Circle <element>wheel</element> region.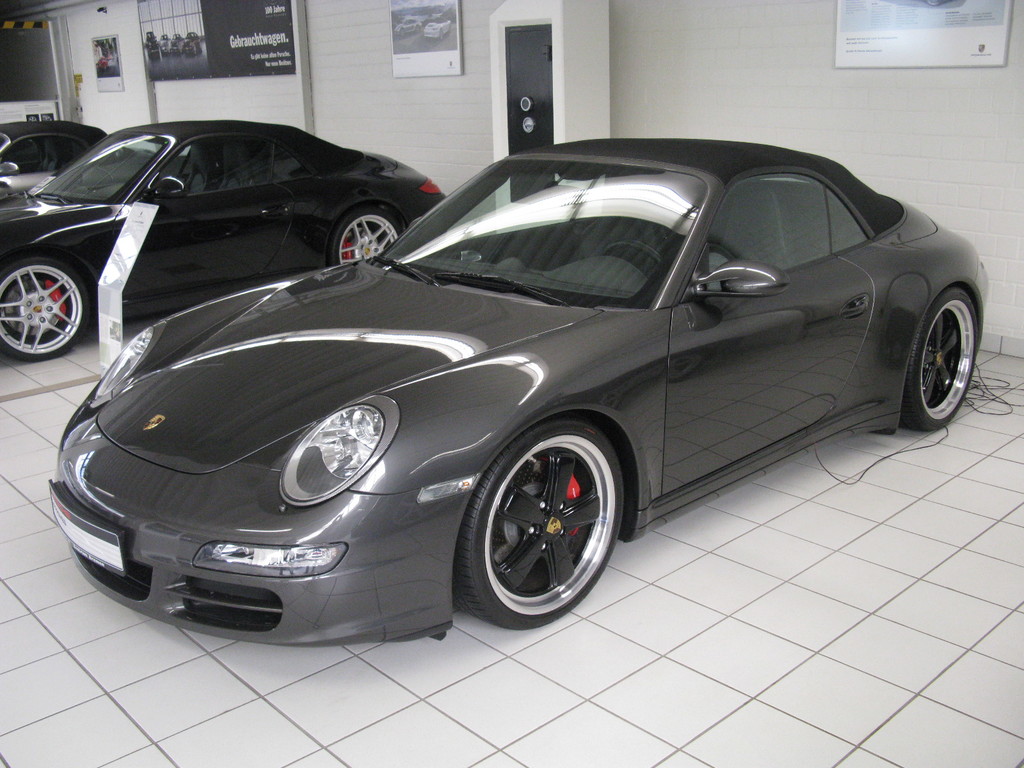
Region: [left=604, top=240, right=660, bottom=281].
